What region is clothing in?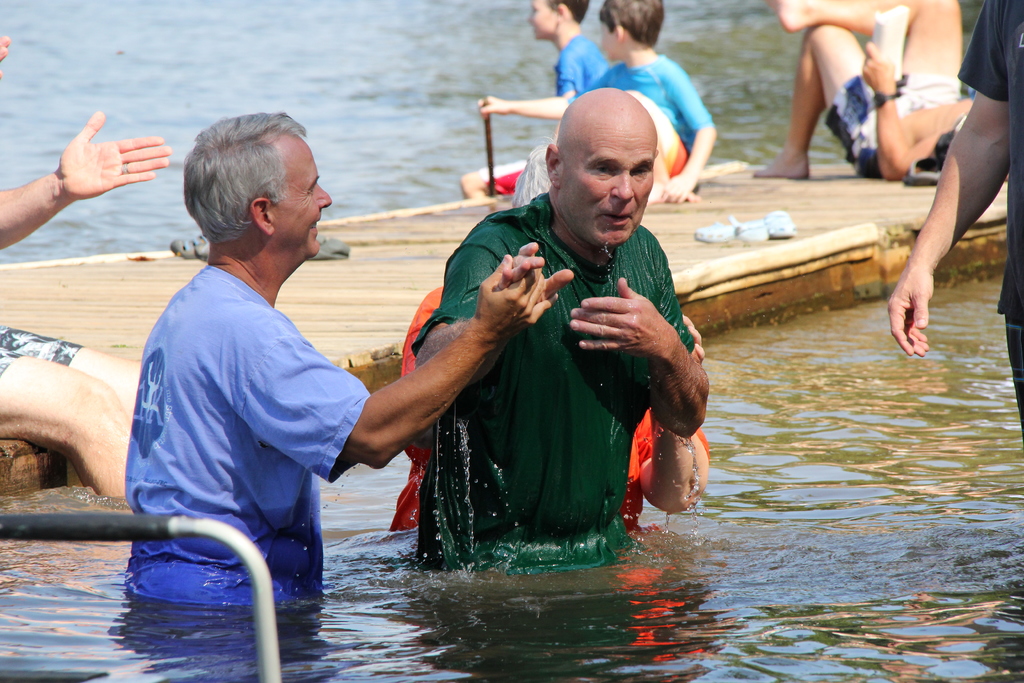
Rect(954, 0, 1023, 450).
